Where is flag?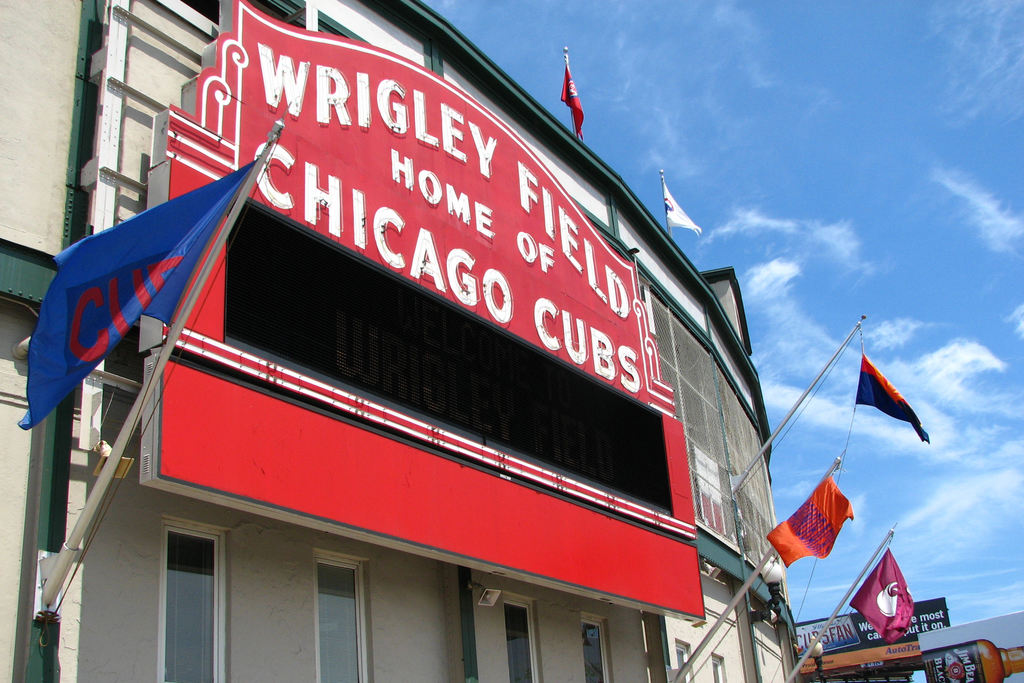
bbox=(768, 469, 854, 577).
